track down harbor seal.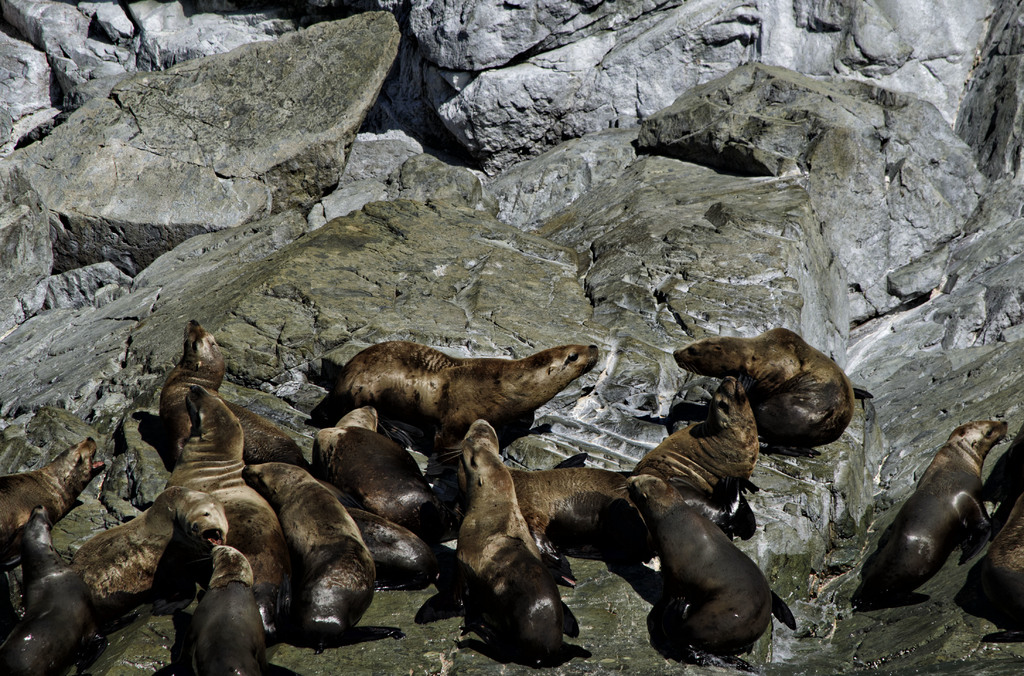
Tracked to {"x1": 632, "y1": 380, "x2": 762, "y2": 529}.
